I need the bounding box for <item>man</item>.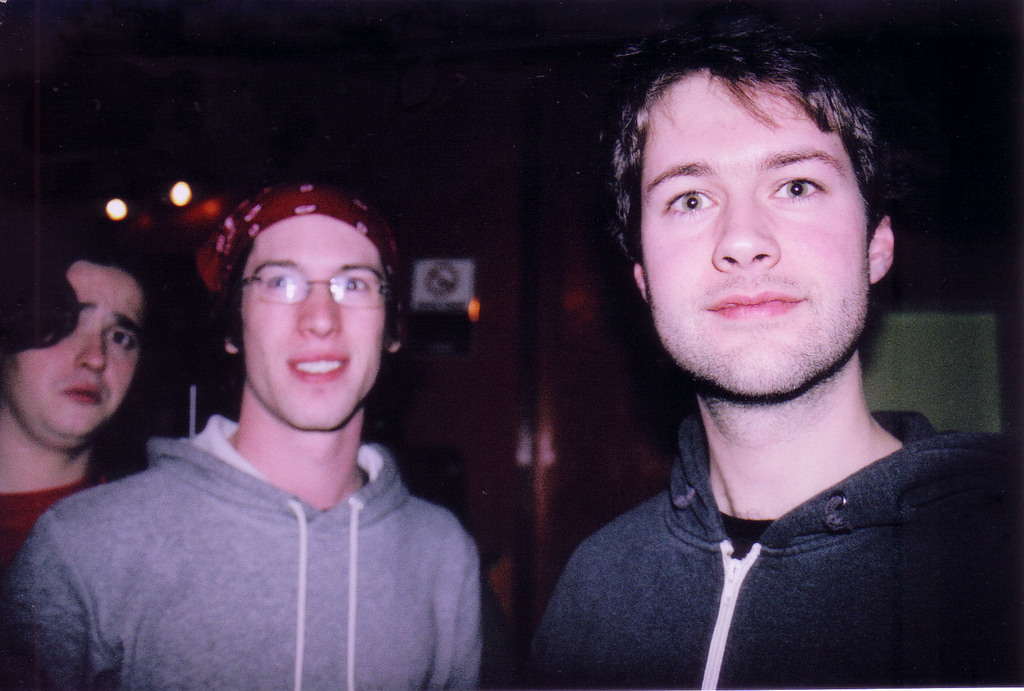
Here it is: select_region(485, 33, 1023, 688).
